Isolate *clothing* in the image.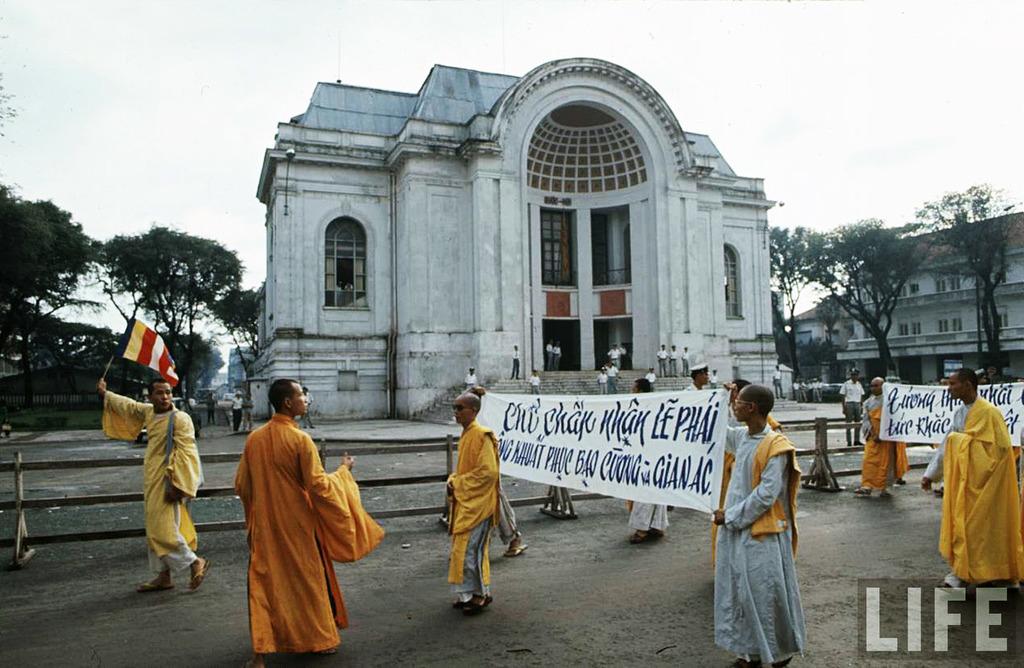
Isolated region: x1=646, y1=370, x2=657, y2=392.
